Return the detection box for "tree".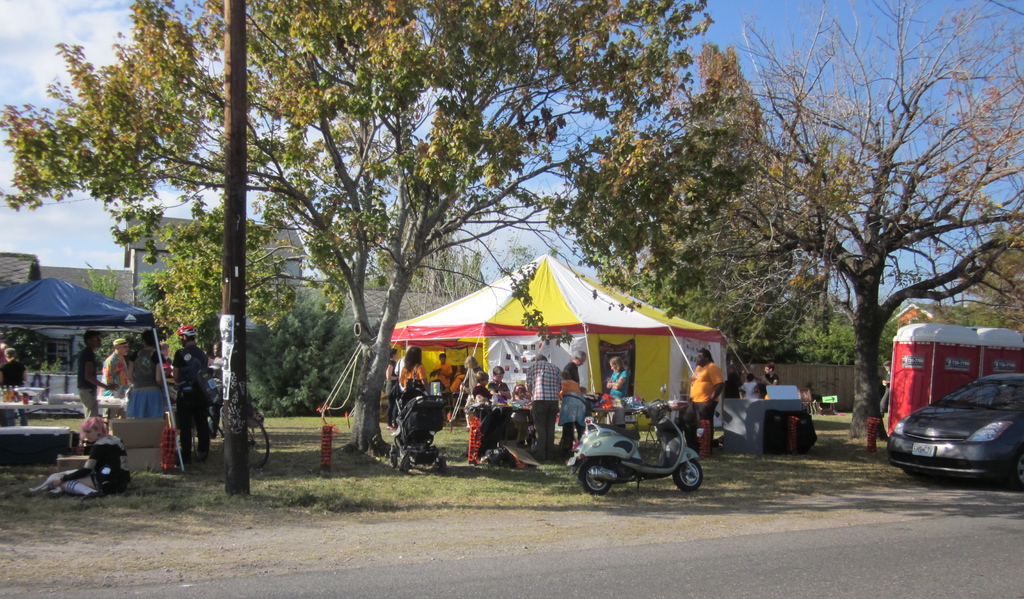
bbox=[541, 38, 824, 355].
